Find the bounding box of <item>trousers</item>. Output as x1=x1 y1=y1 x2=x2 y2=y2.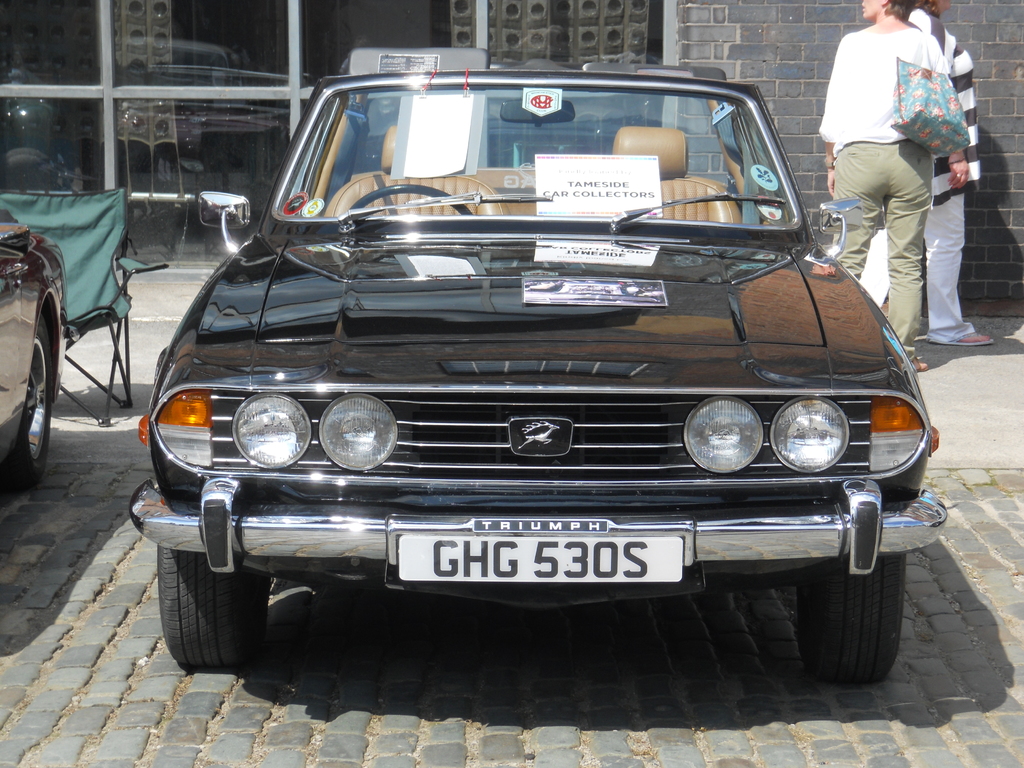
x1=823 y1=143 x2=932 y2=364.
